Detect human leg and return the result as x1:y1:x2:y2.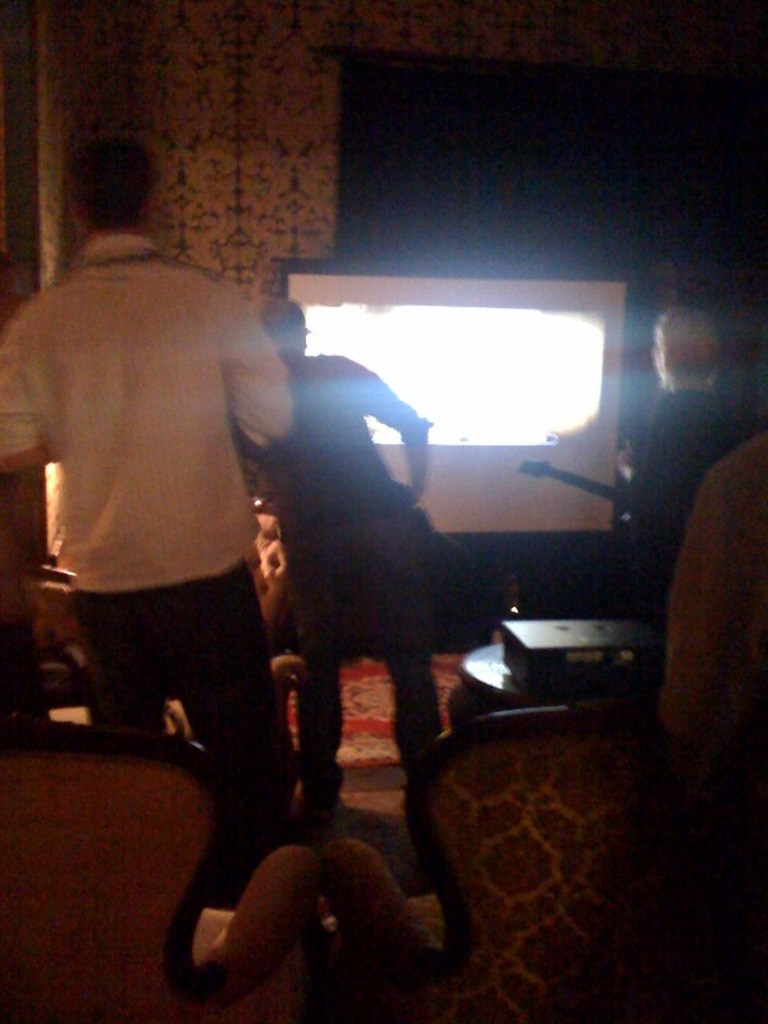
73:594:148:754.
